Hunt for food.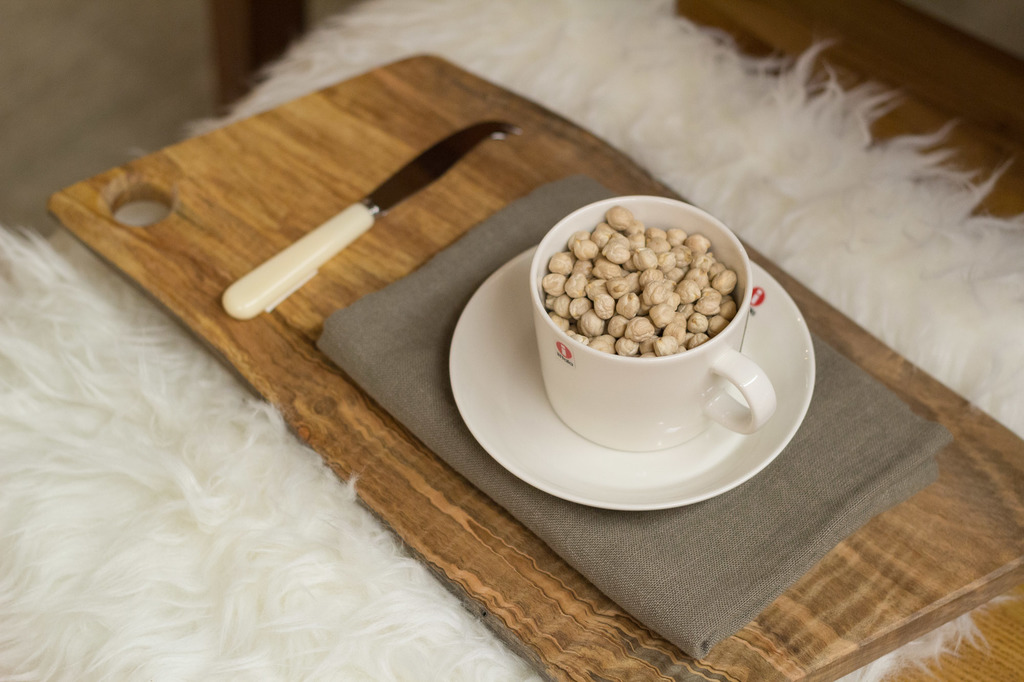
Hunted down at l=544, t=211, r=730, b=350.
